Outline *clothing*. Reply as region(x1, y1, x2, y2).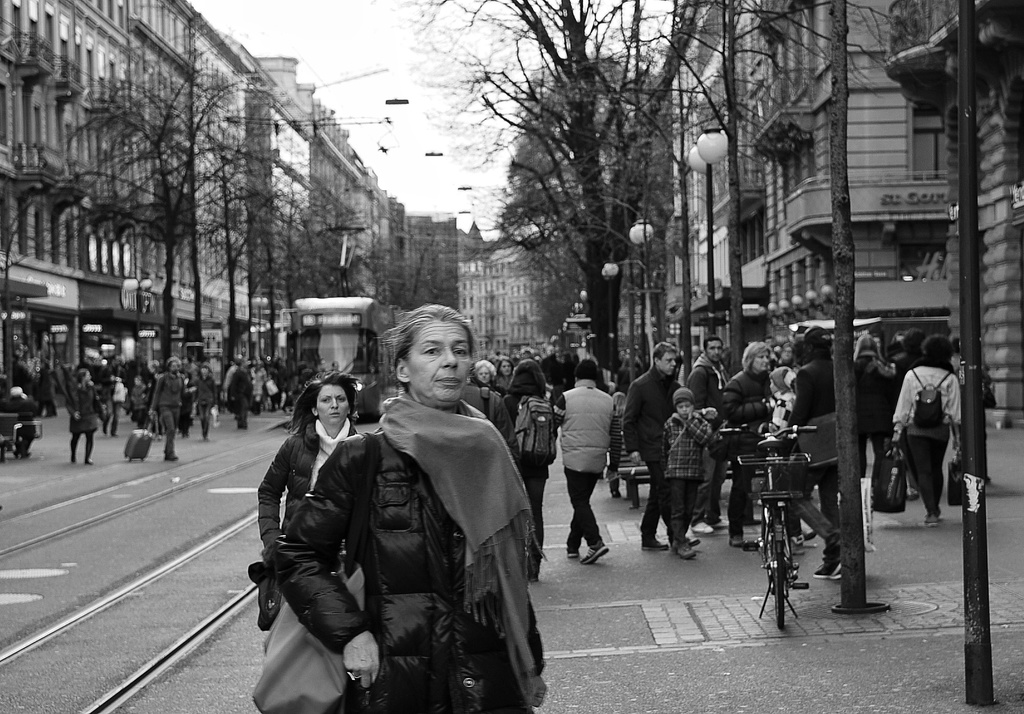
region(791, 350, 836, 580).
